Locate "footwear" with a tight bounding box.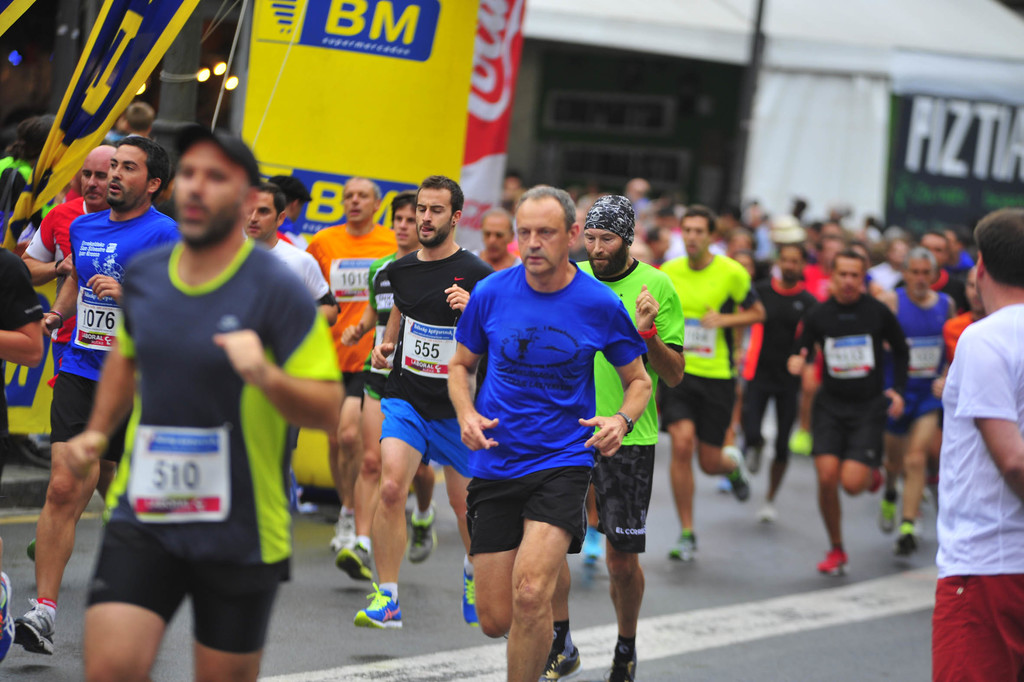
locate(604, 655, 638, 681).
